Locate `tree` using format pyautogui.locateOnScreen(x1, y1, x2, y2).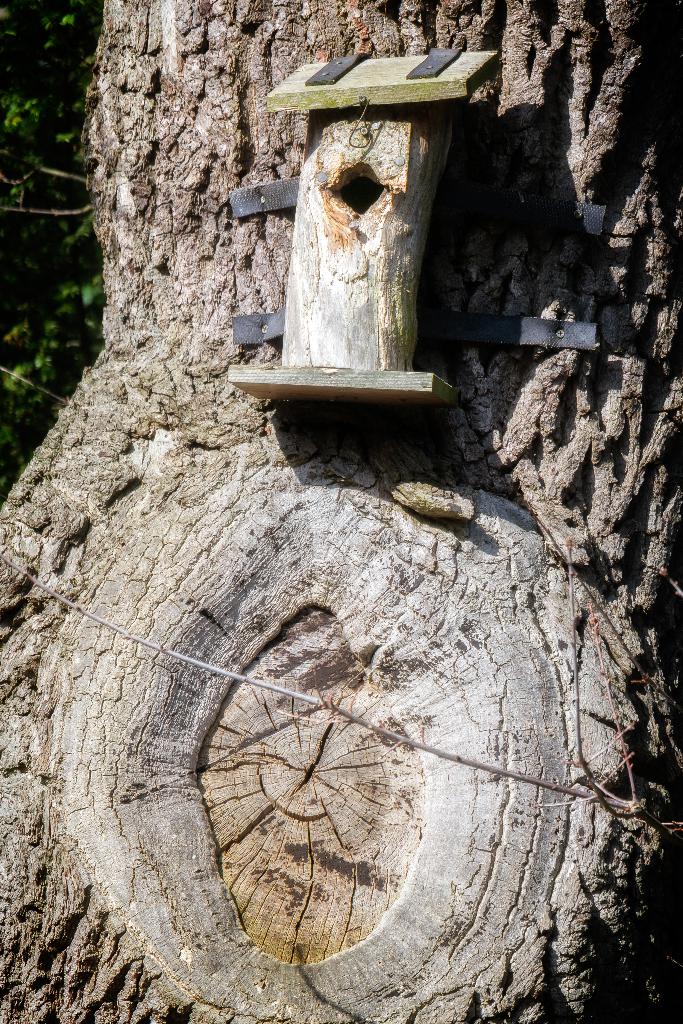
pyautogui.locateOnScreen(0, 0, 682, 1023).
